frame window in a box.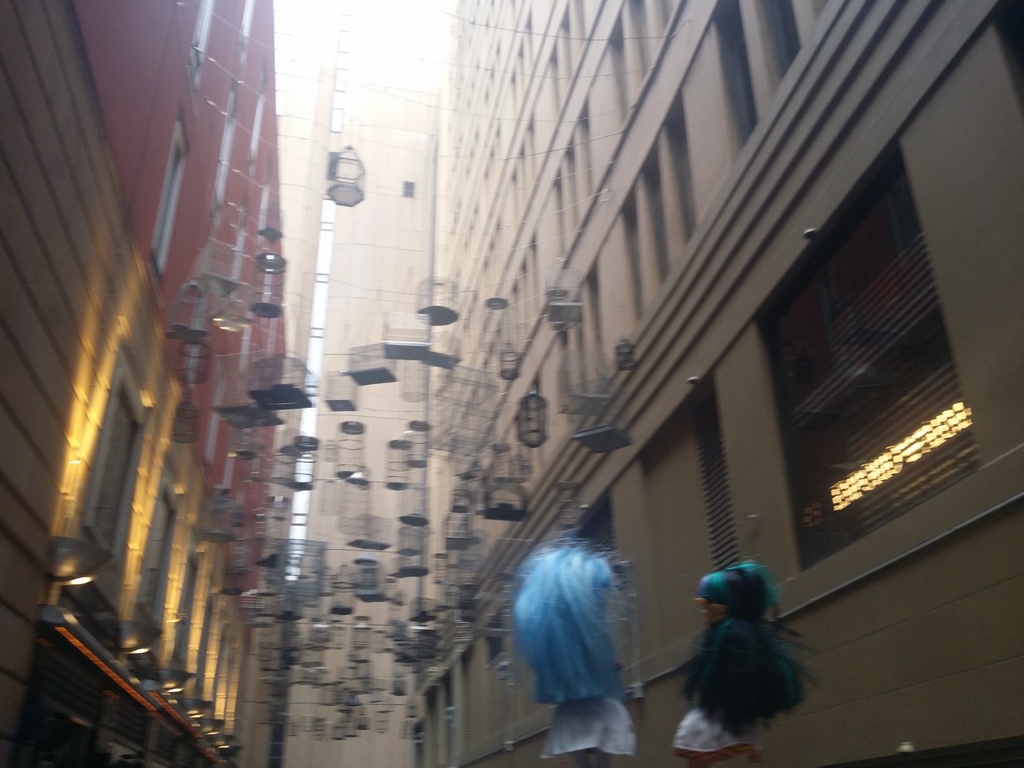
[left=709, top=0, right=755, bottom=148].
